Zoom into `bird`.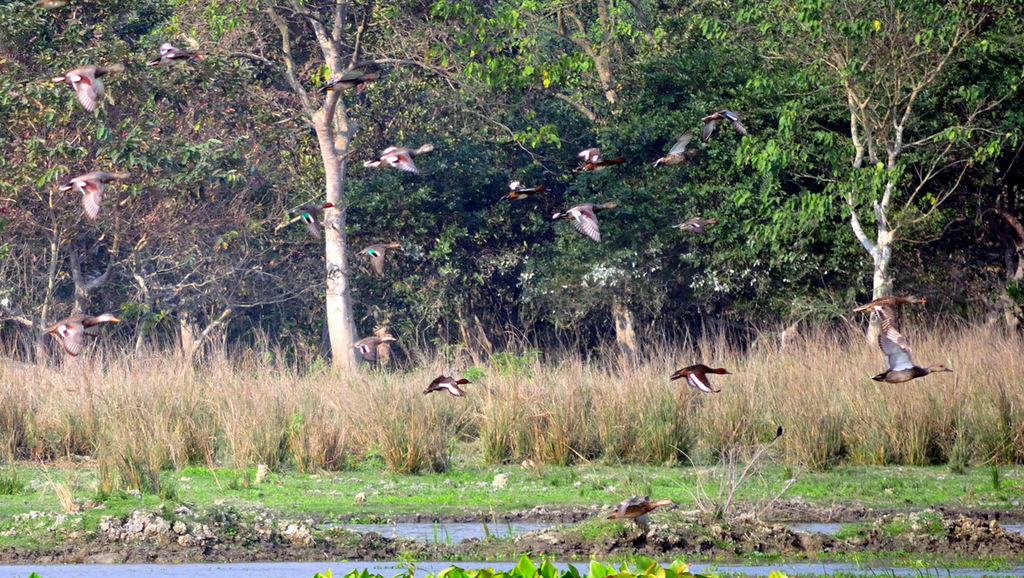
Zoom target: [x1=552, y1=198, x2=614, y2=240].
